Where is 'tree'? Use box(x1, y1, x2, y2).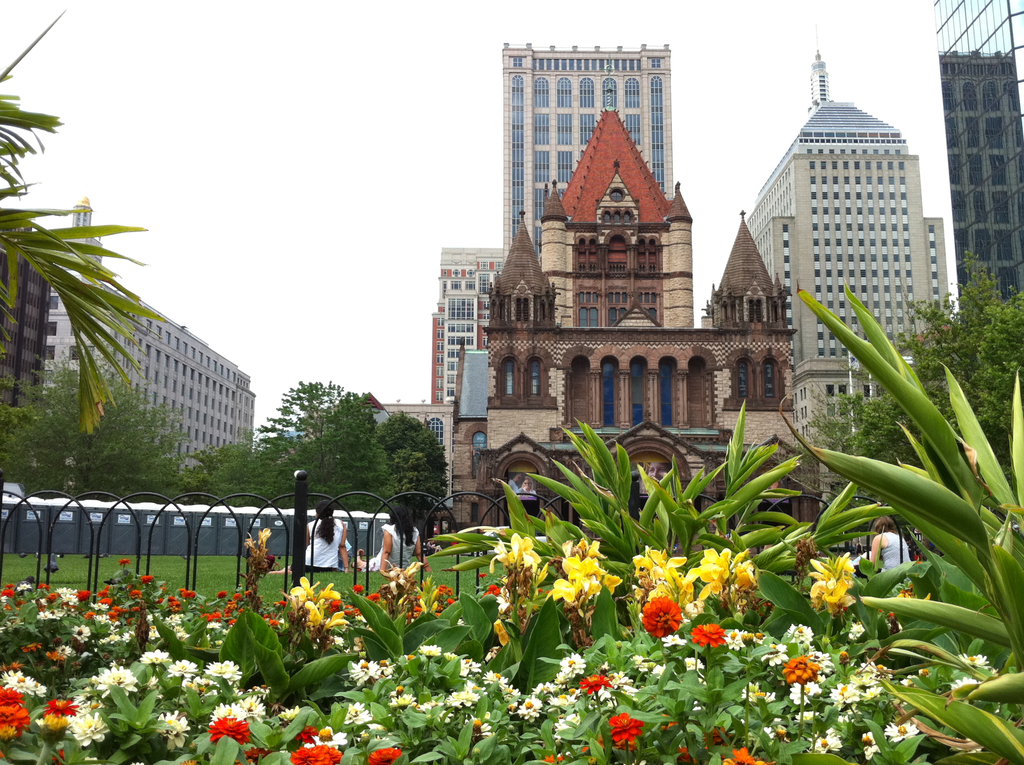
box(204, 376, 385, 520).
